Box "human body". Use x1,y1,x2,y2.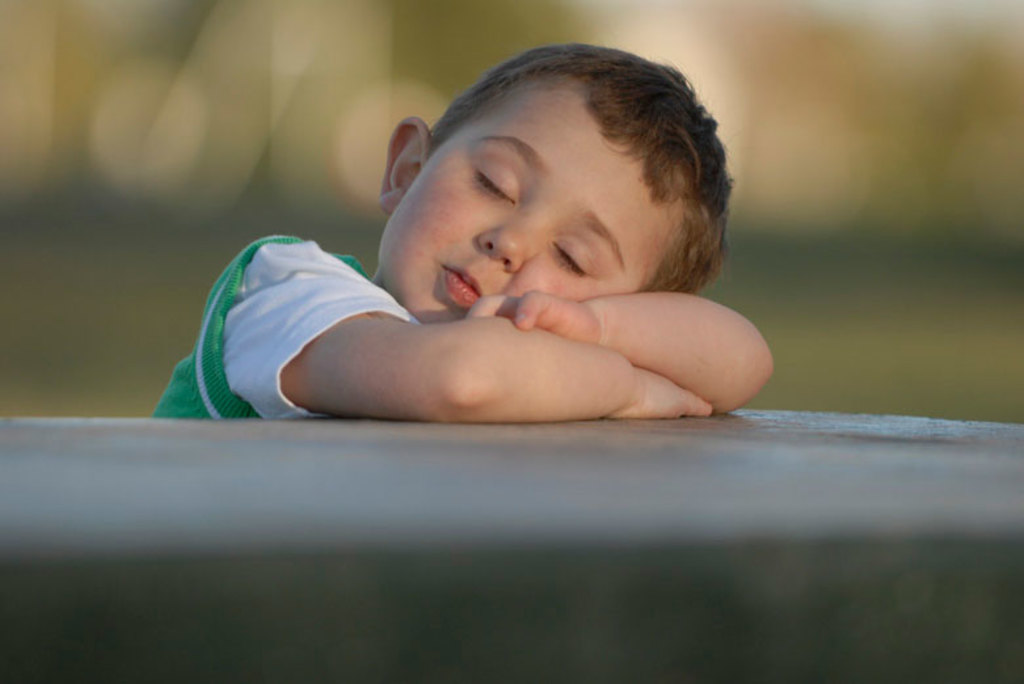
152,50,842,452.
